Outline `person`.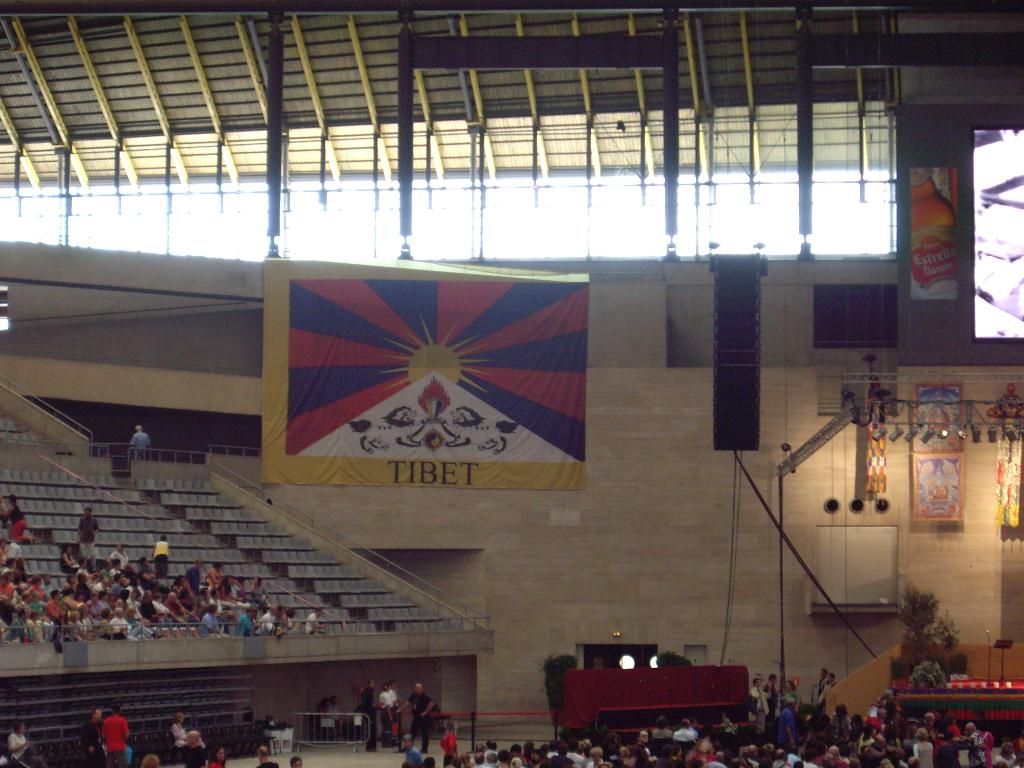
Outline: box(319, 694, 339, 742).
